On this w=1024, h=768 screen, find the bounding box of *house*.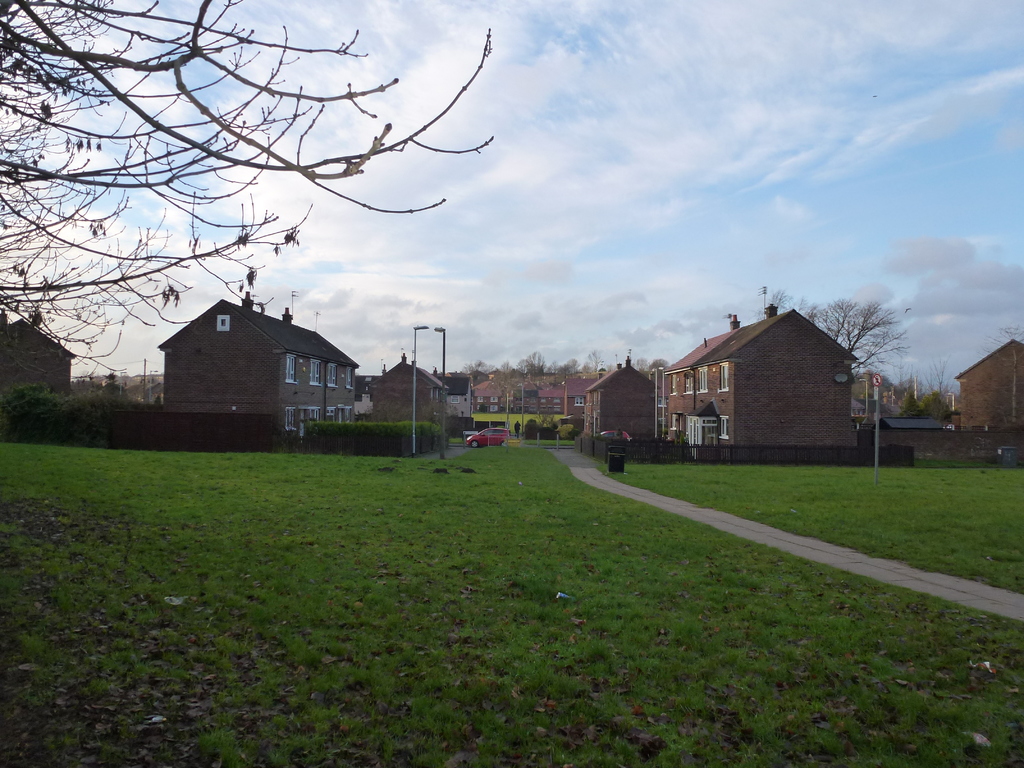
Bounding box: [x1=0, y1=305, x2=78, y2=399].
